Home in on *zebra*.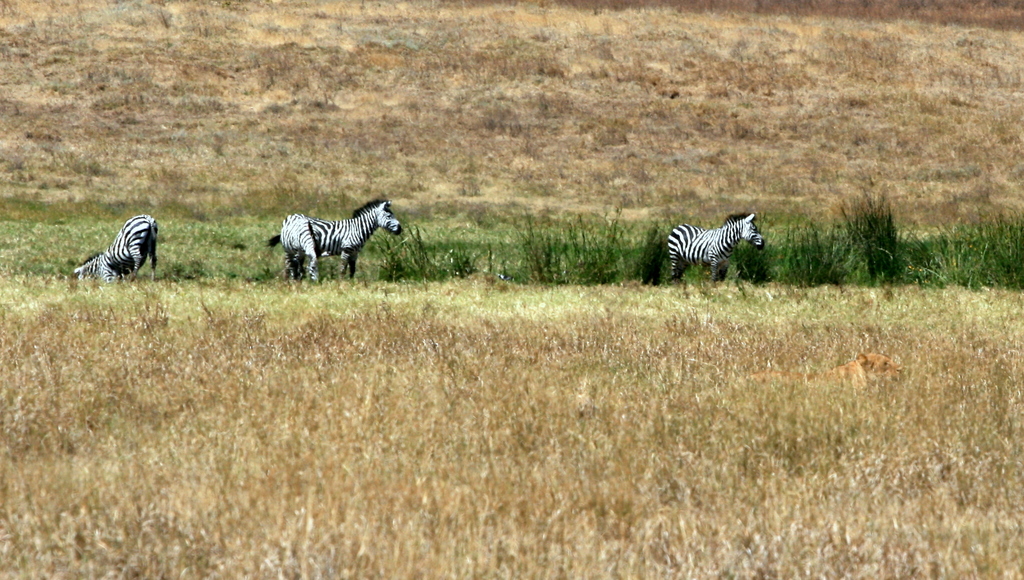
Homed in at [666,213,765,287].
